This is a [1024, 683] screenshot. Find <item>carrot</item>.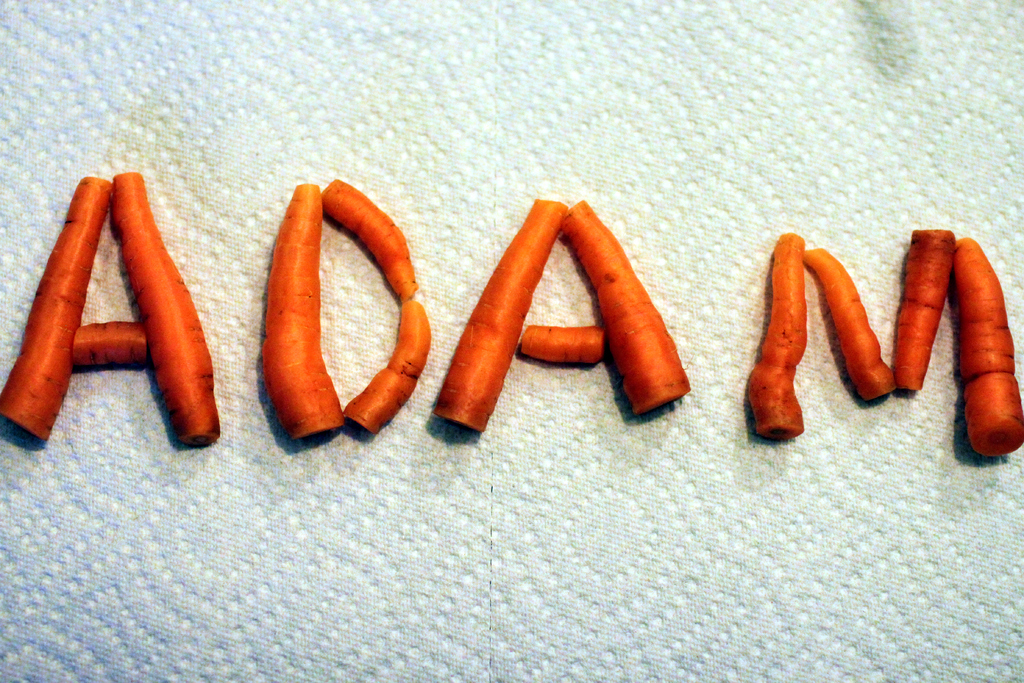
Bounding box: x1=749 y1=232 x2=812 y2=437.
